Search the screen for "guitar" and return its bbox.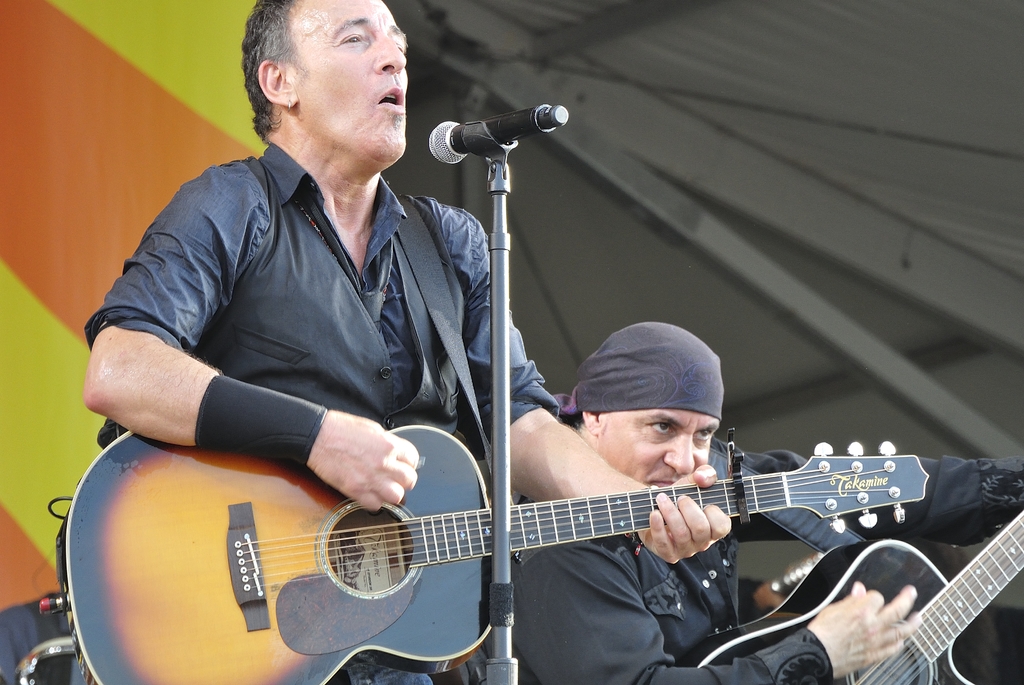
Found: left=673, top=482, right=1023, bottom=684.
